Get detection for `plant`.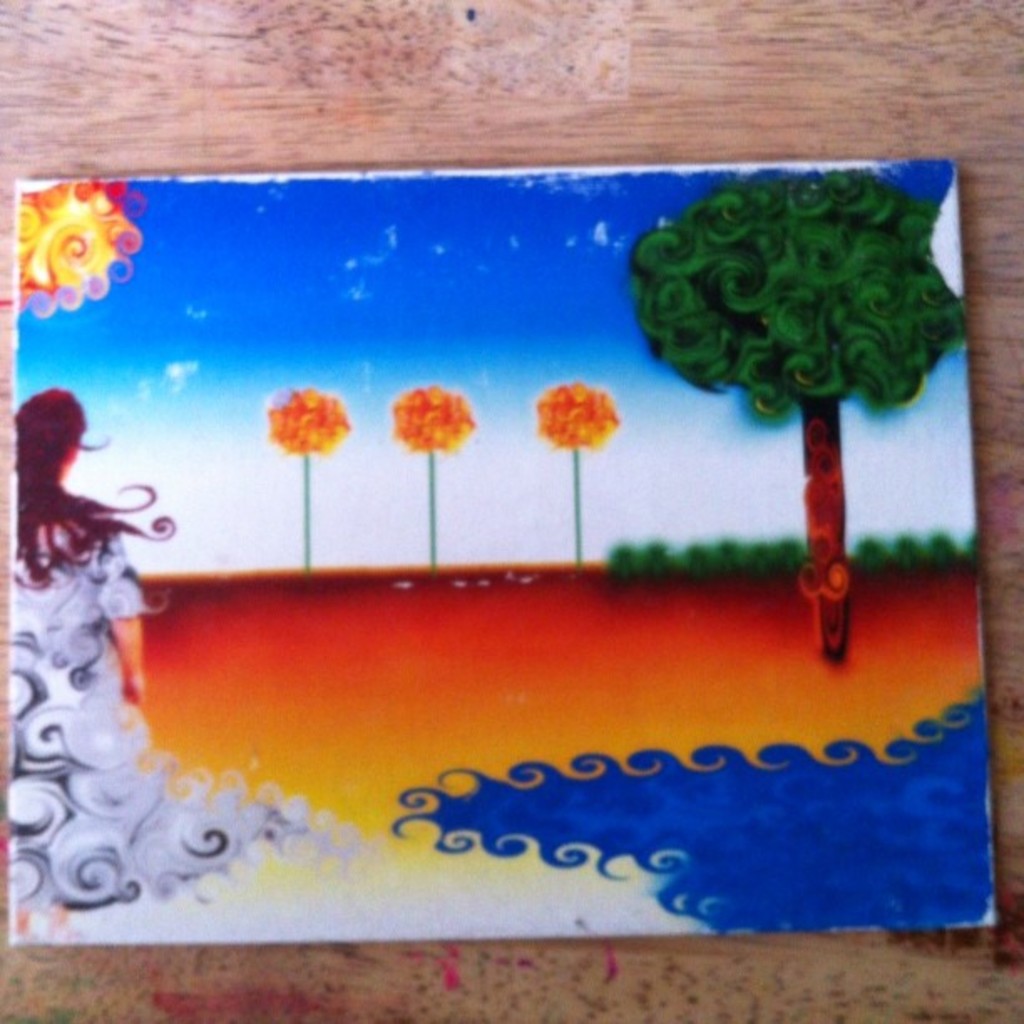
Detection: [left=646, top=527, right=805, bottom=581].
